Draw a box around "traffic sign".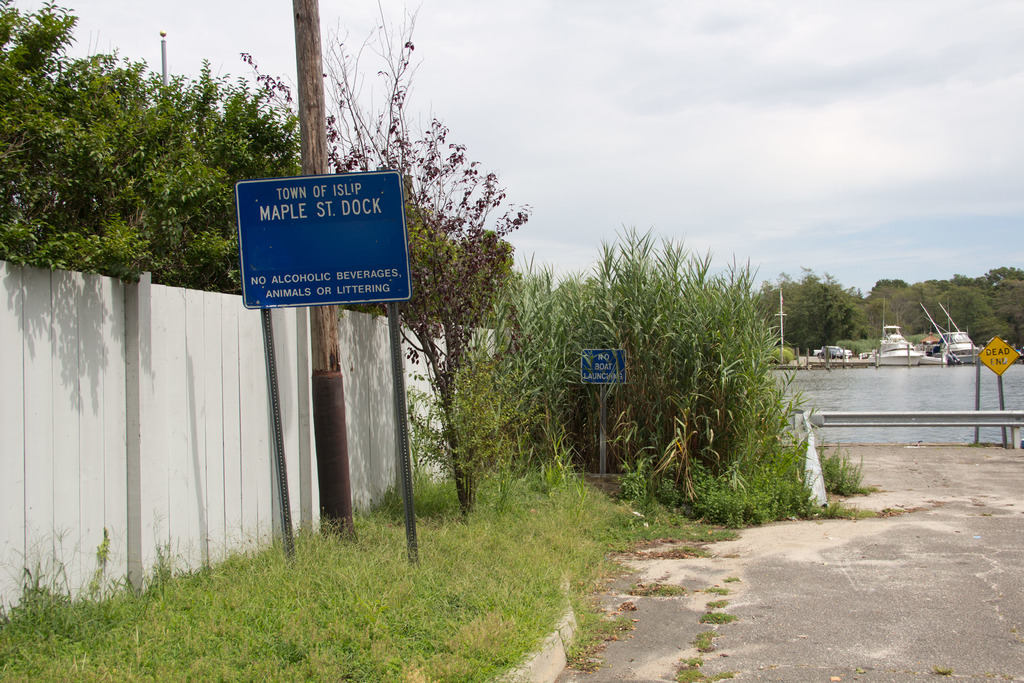
region(977, 336, 1020, 378).
